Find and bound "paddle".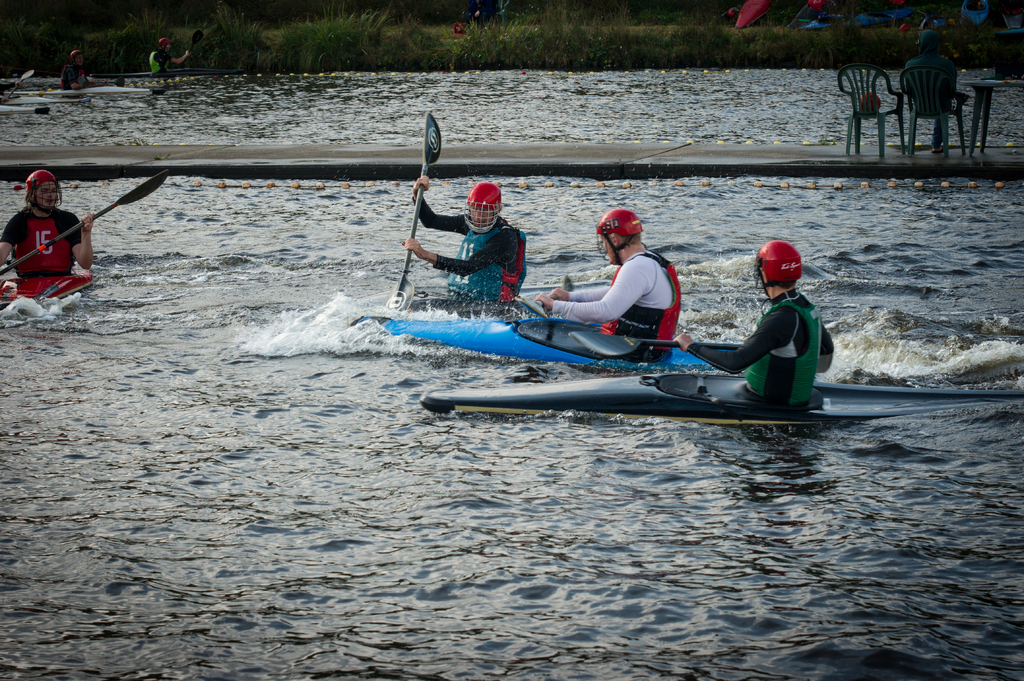
Bound: [385,113,443,314].
